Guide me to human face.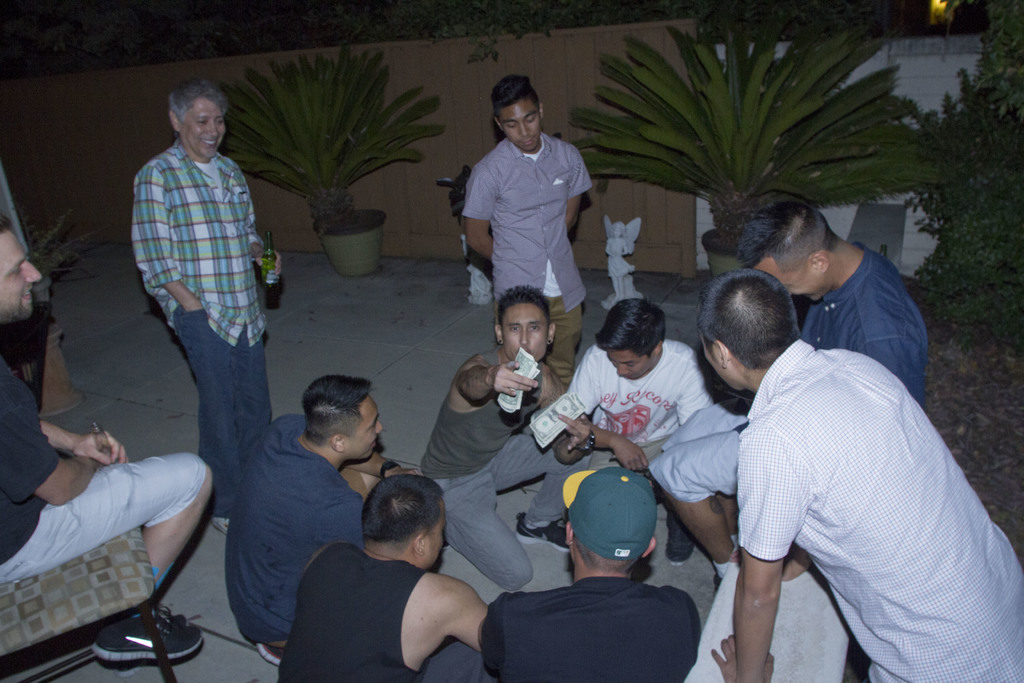
Guidance: (184,94,226,155).
